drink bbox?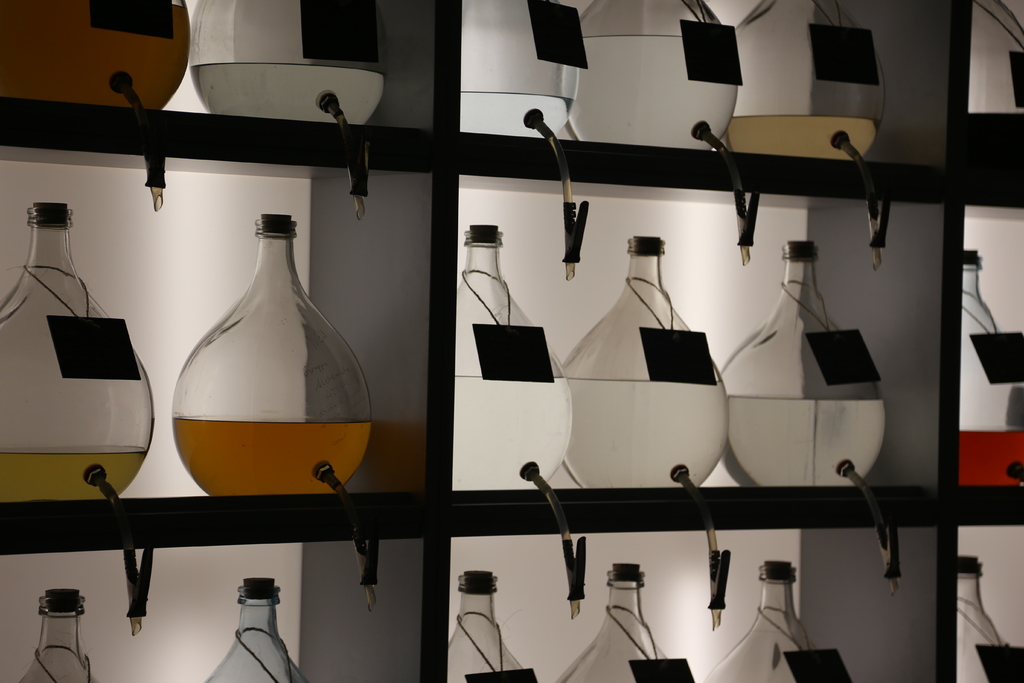
(0, 202, 158, 618)
